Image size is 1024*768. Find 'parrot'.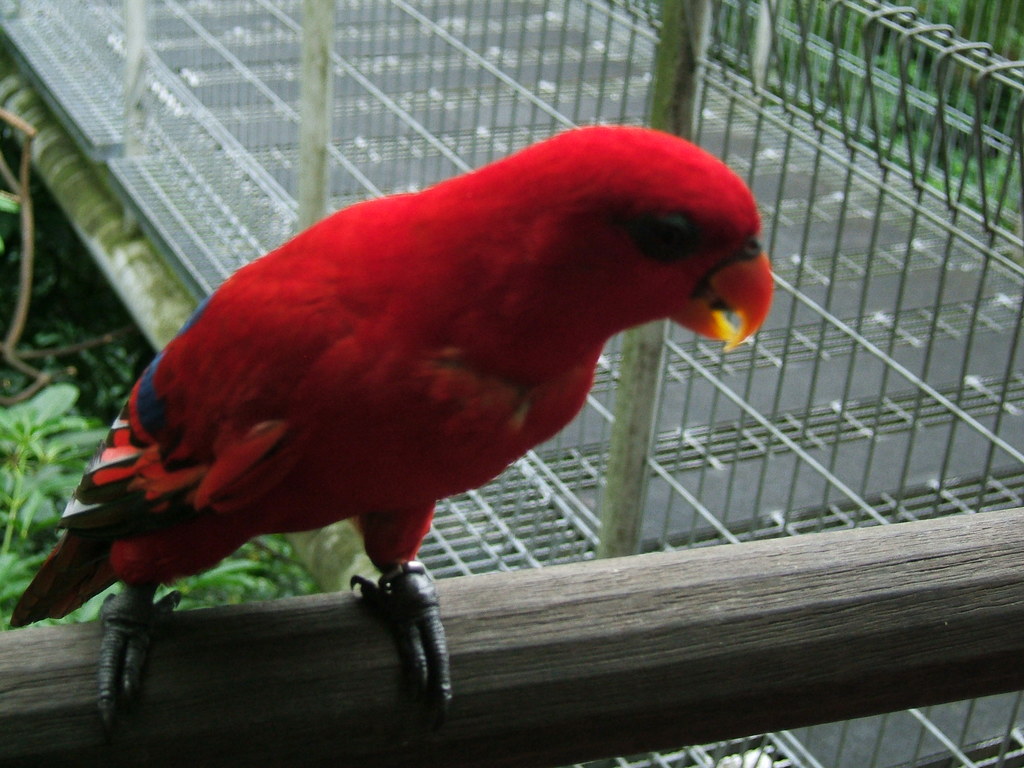
detection(13, 114, 779, 729).
